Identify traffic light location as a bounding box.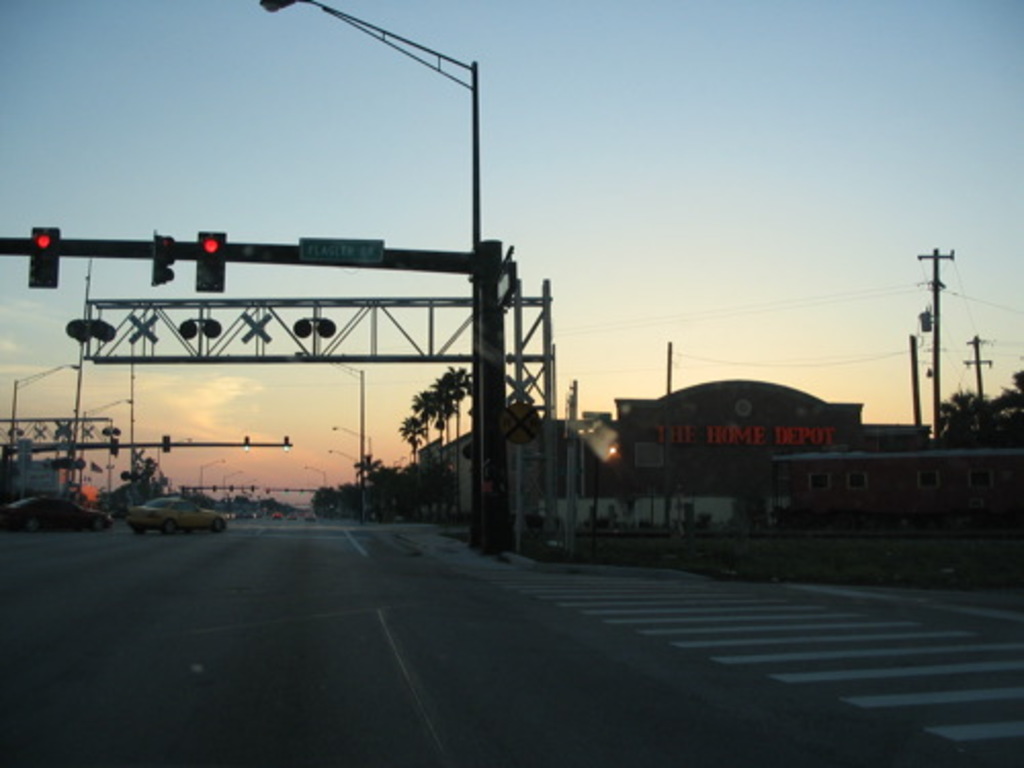
<bbox>27, 225, 59, 289</bbox>.
